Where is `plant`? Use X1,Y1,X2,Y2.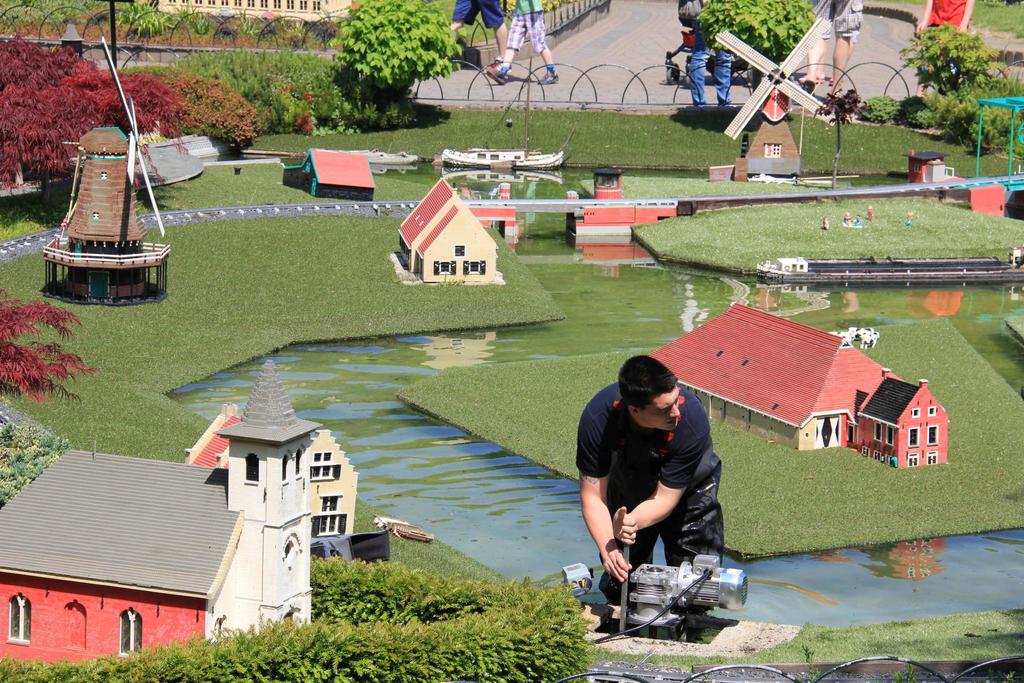
269,3,331,40.
